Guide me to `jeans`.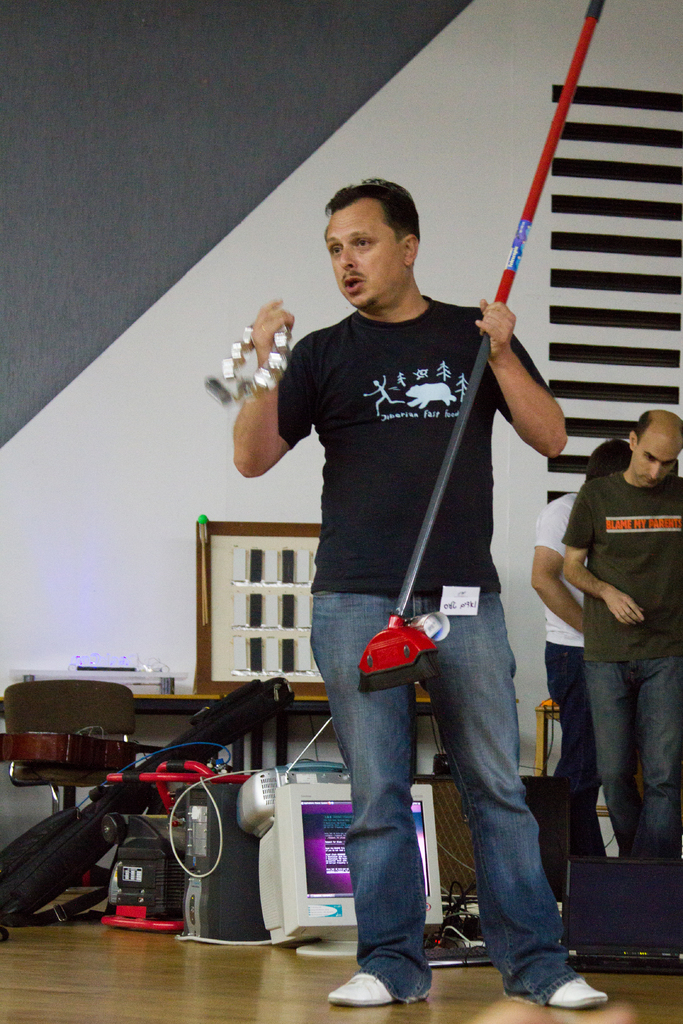
Guidance: bbox(585, 651, 682, 852).
